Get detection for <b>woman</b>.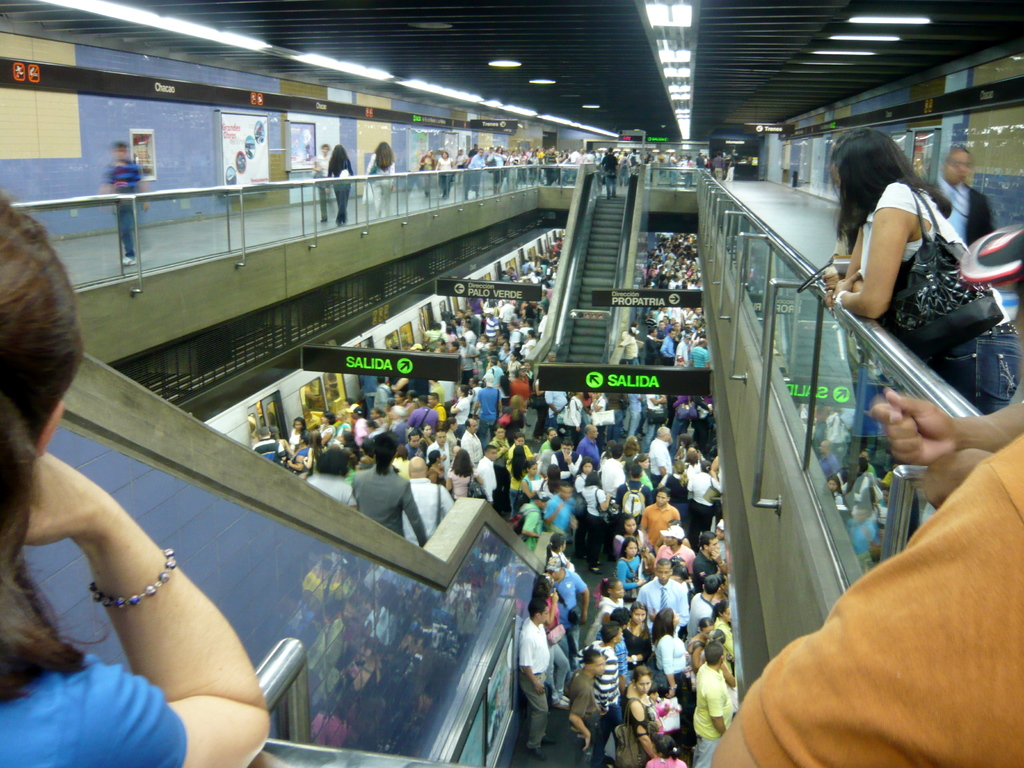
Detection: crop(320, 415, 339, 452).
